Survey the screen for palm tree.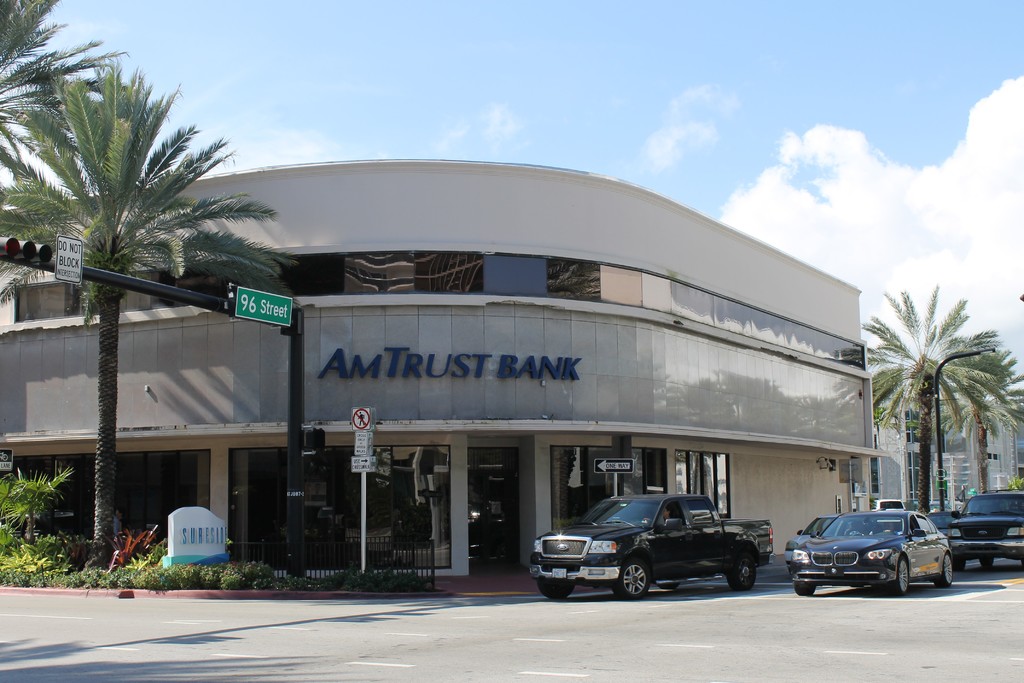
Survey found: region(885, 306, 1002, 536).
